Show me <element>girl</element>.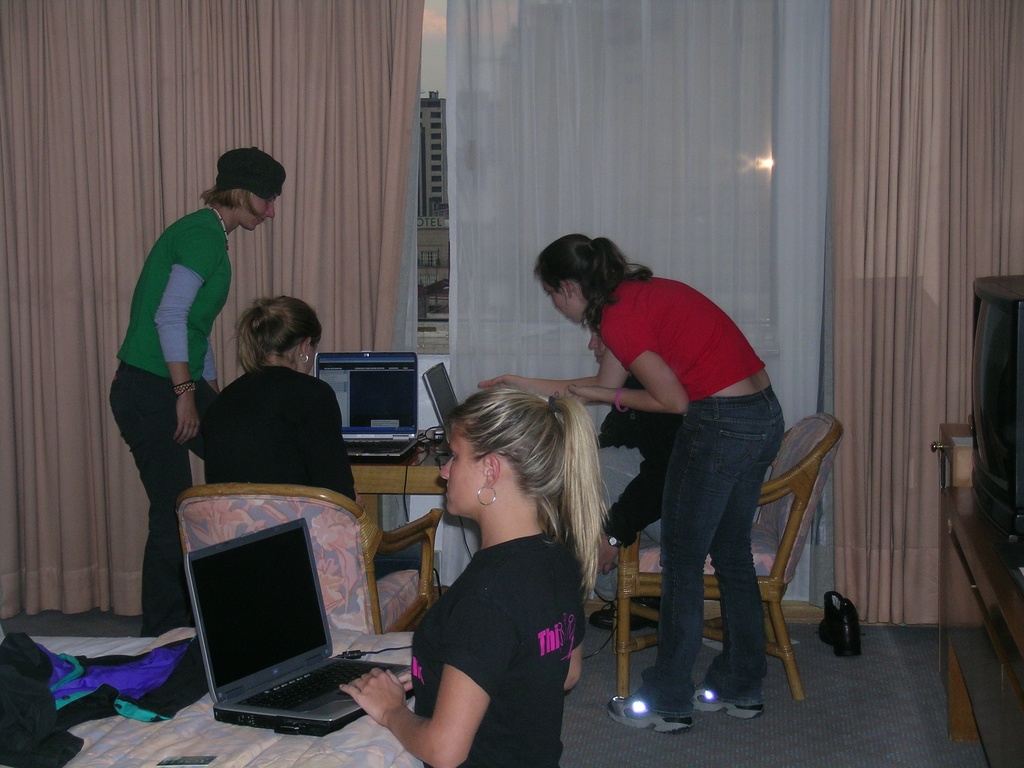
<element>girl</element> is here: BBox(474, 234, 785, 734).
